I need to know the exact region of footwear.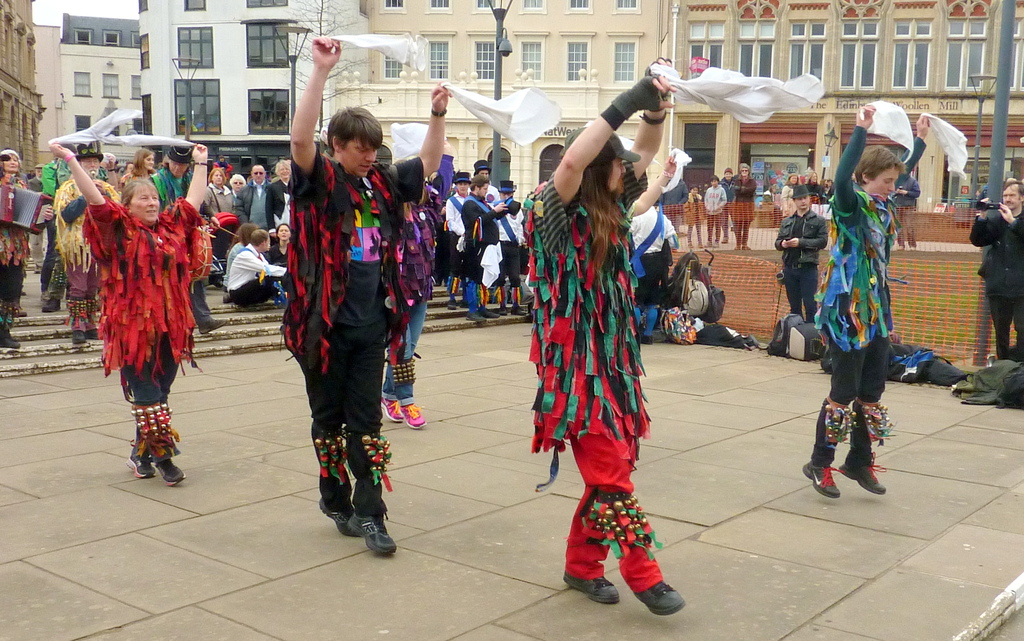
Region: BBox(151, 453, 182, 489).
